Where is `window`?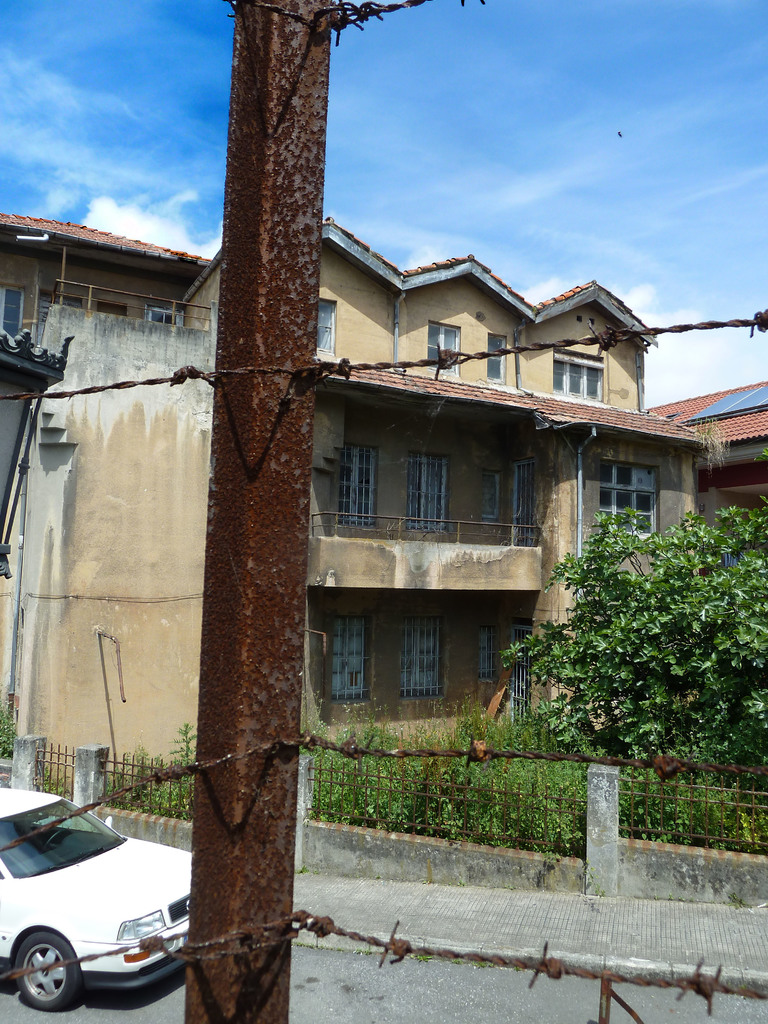
552,349,600,404.
